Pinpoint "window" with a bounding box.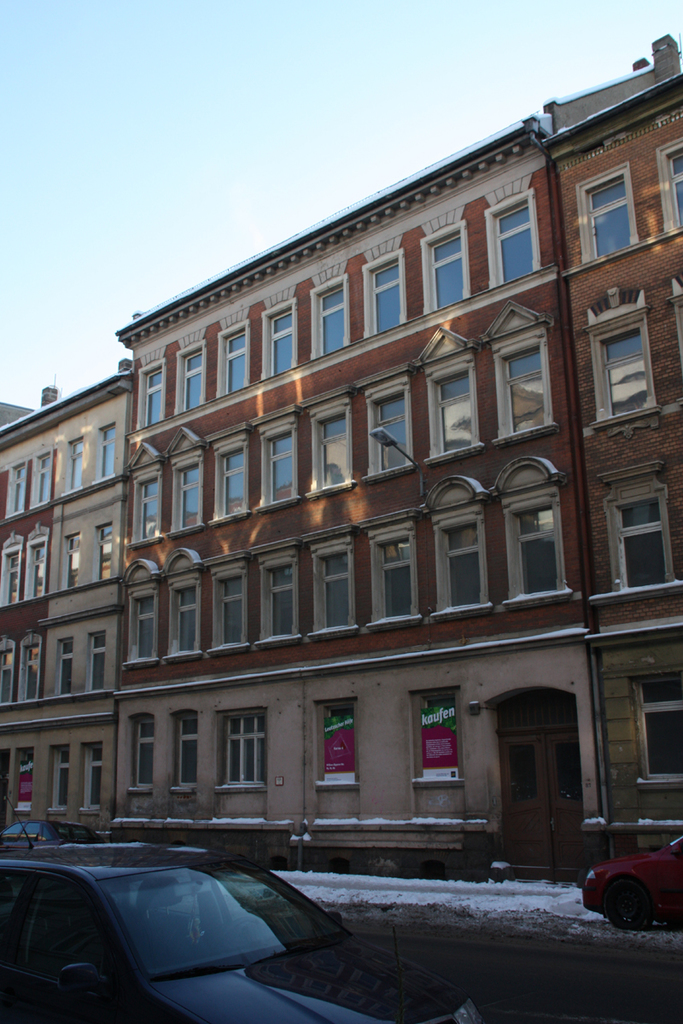
locate(3, 637, 13, 703).
